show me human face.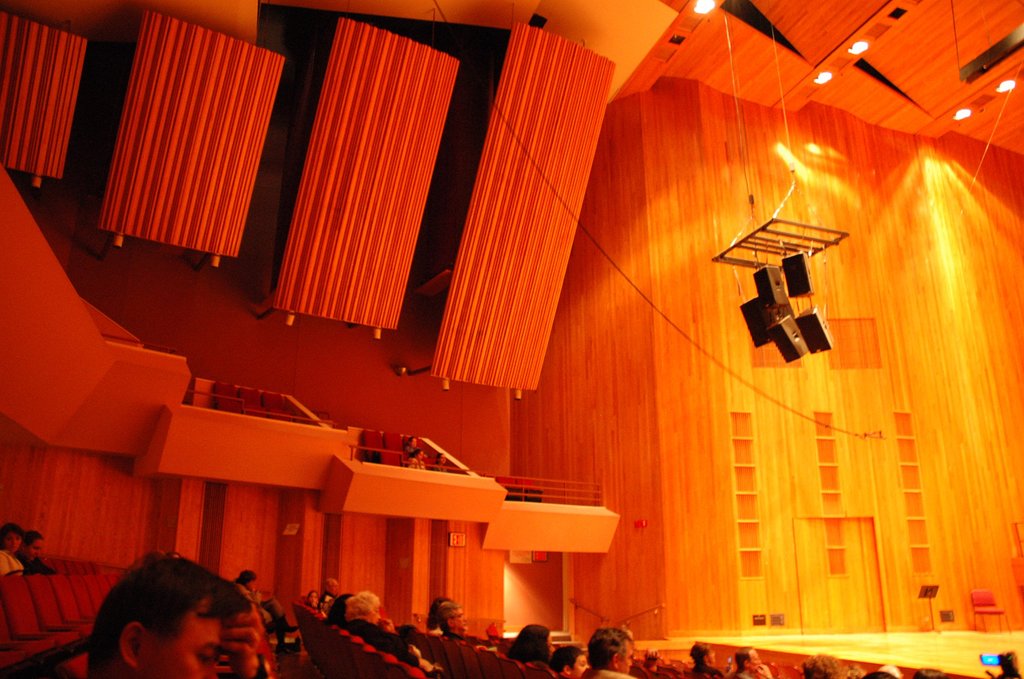
human face is here: box(416, 450, 424, 461).
